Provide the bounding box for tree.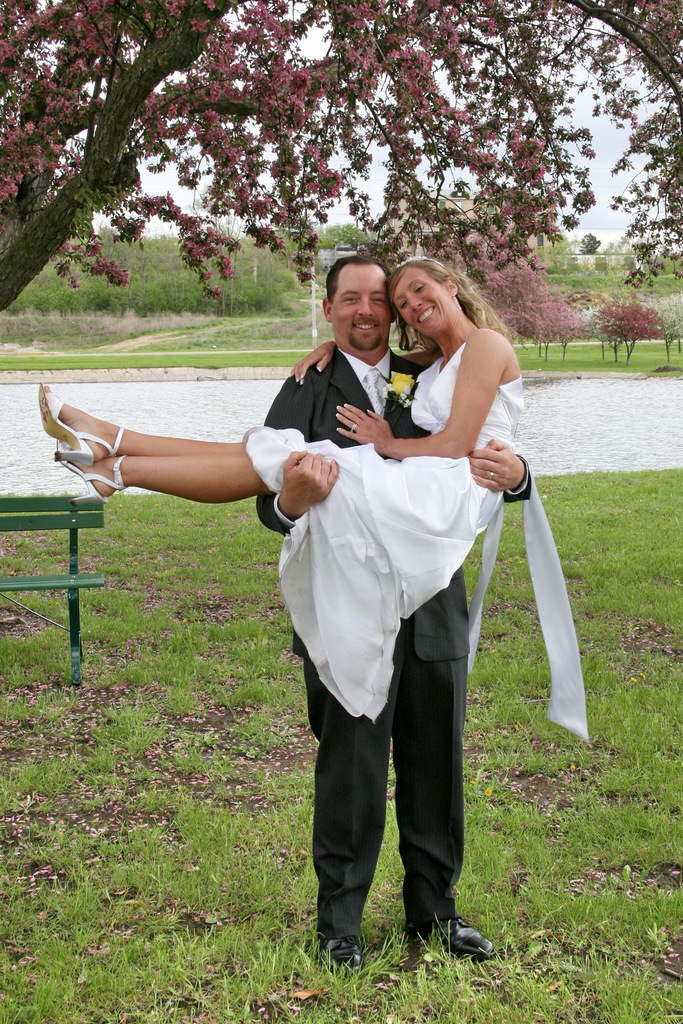
[x1=0, y1=0, x2=682, y2=319].
